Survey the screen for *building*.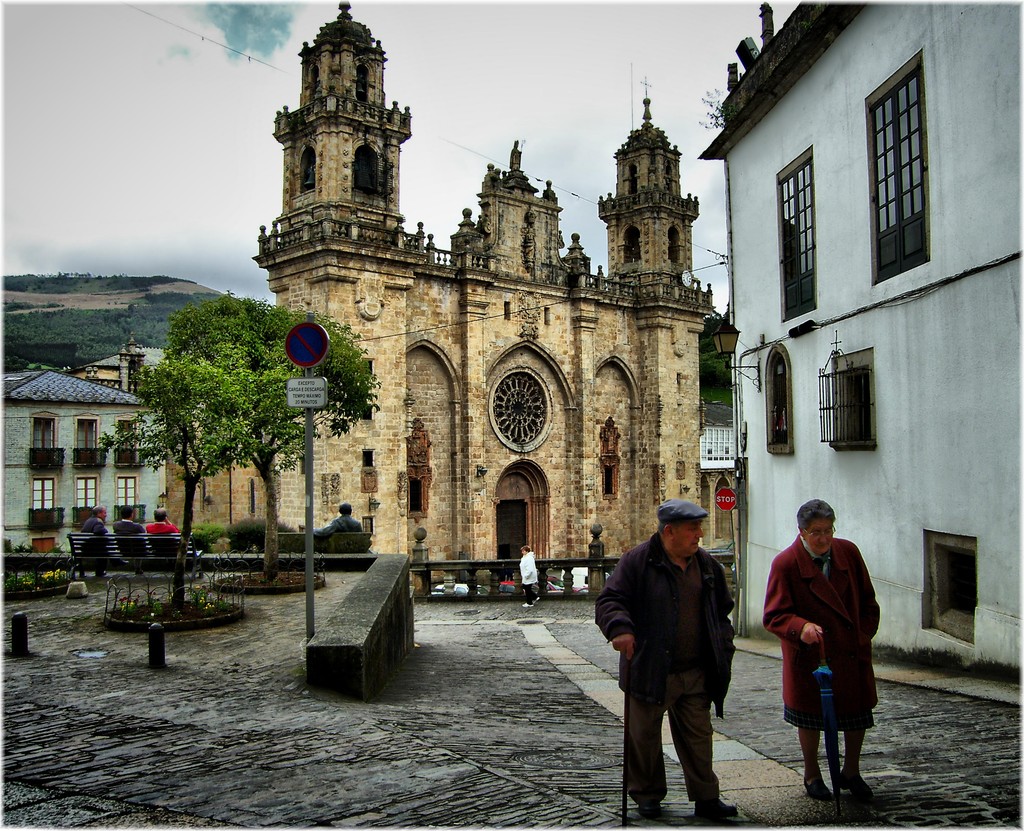
Survey found: box=[164, 0, 716, 581].
